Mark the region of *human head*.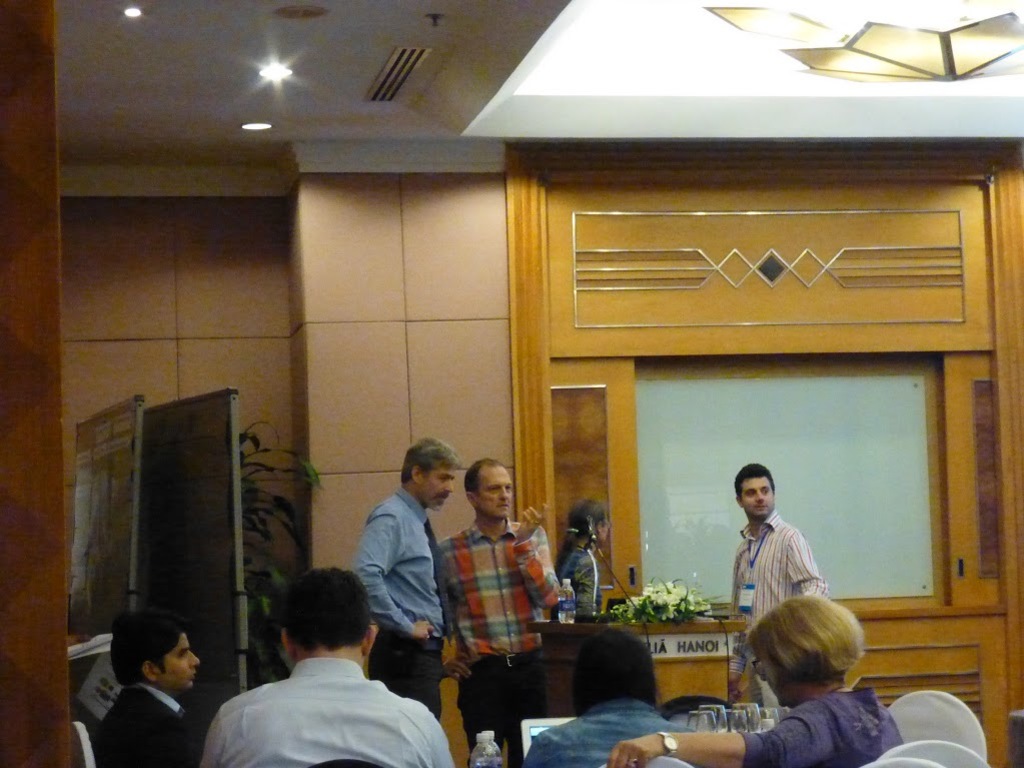
Region: 399,438,459,512.
